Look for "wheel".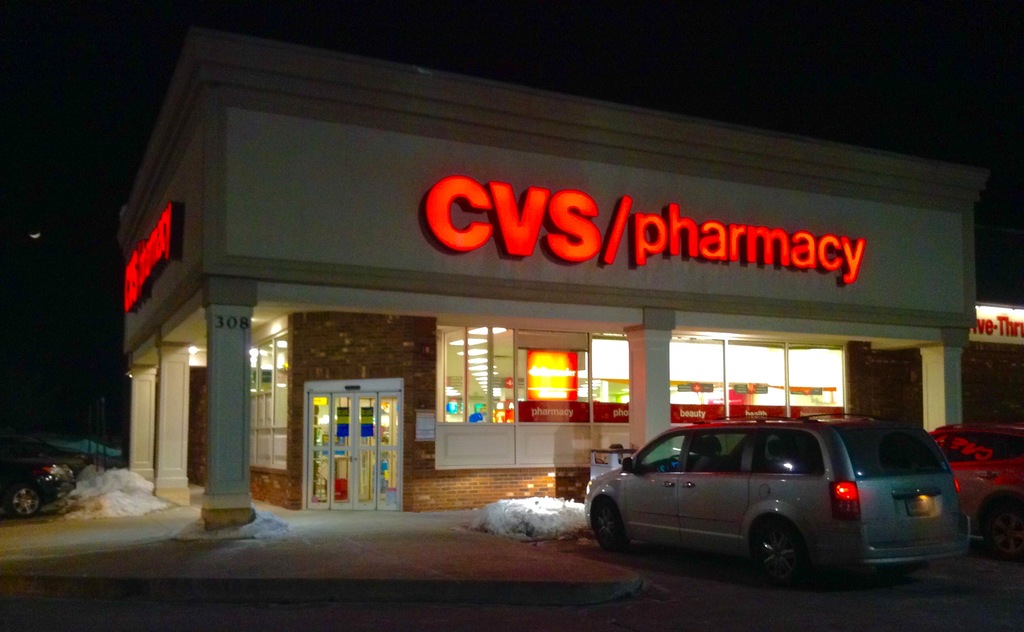
Found: 12 483 44 515.
